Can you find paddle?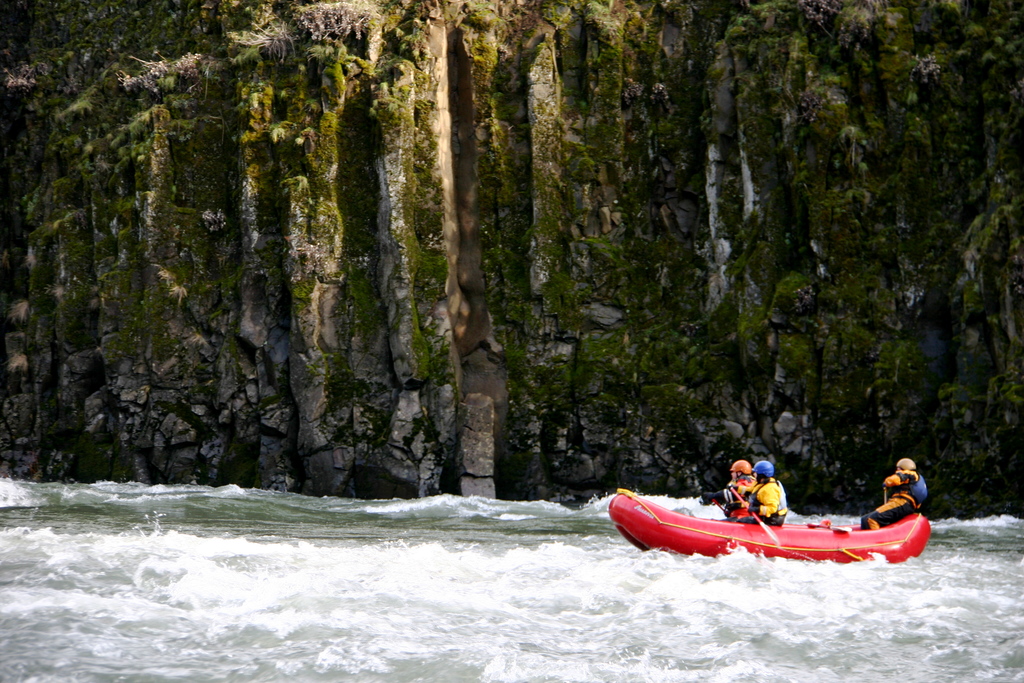
Yes, bounding box: <box>732,485,776,540</box>.
